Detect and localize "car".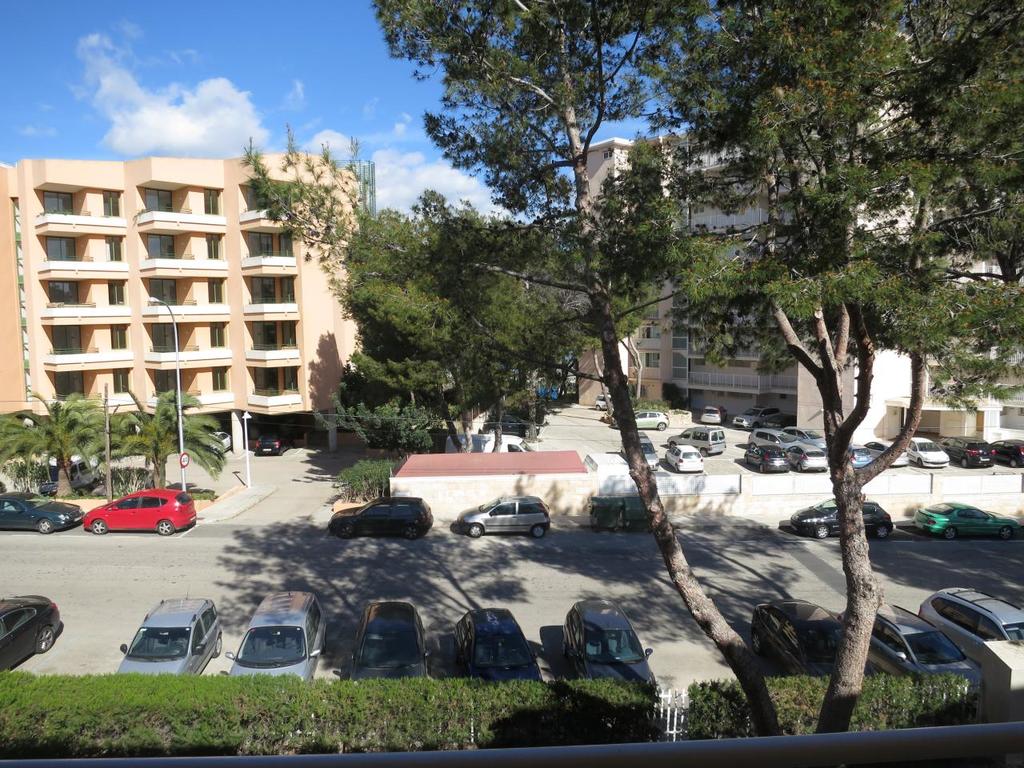
Localized at (0, 598, 59, 674).
